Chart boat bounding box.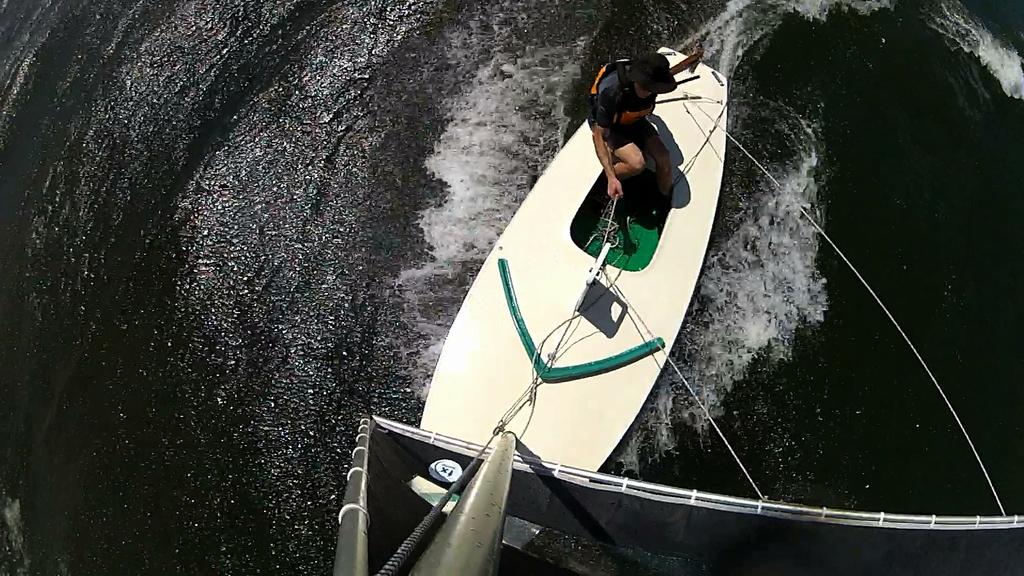
Charted: region(332, 33, 1023, 575).
